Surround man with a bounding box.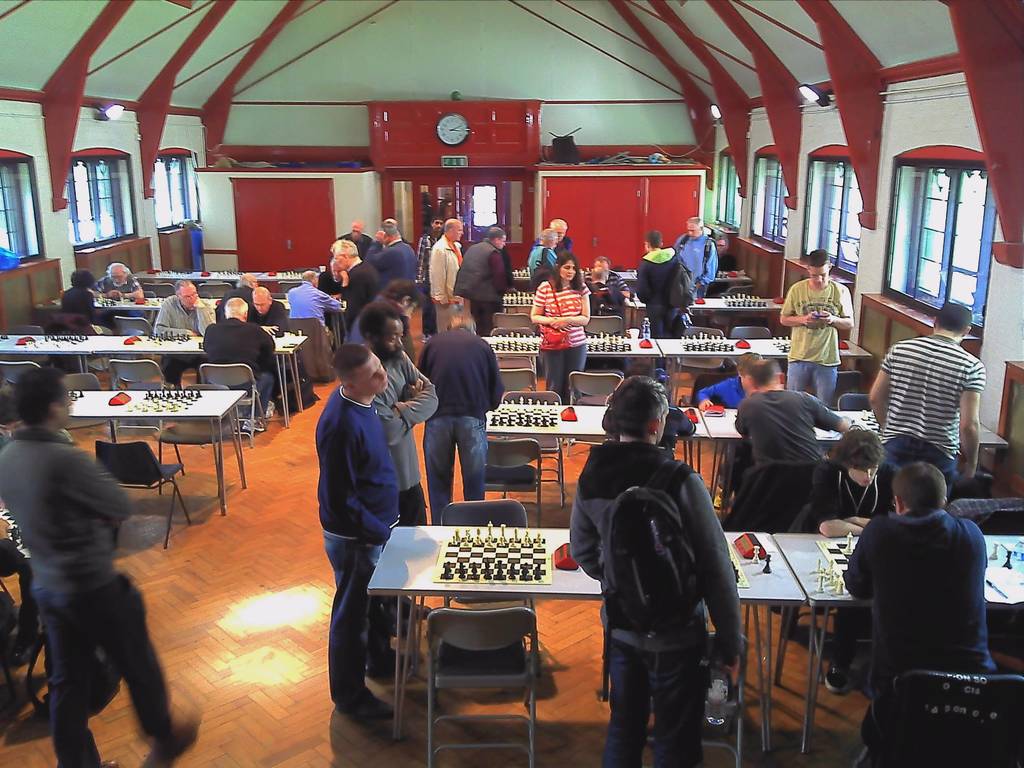
box=[672, 218, 721, 298].
